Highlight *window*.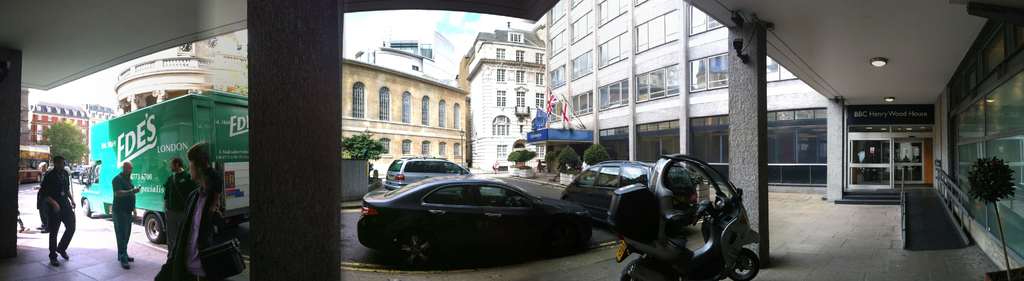
Highlighted region: 441 142 447 155.
